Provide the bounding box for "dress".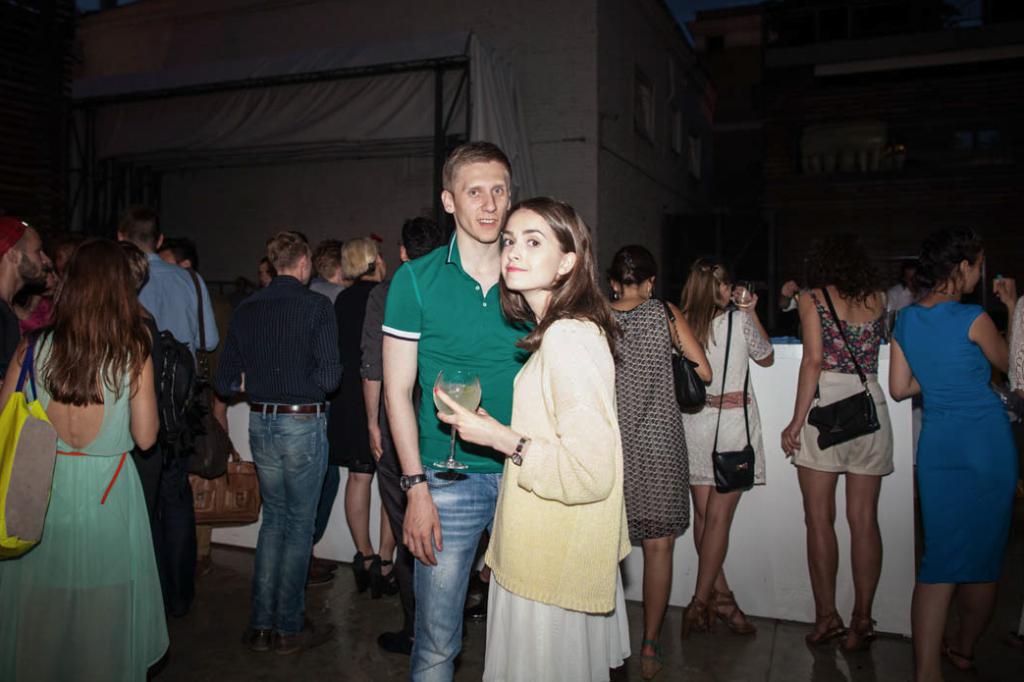
bbox=[902, 288, 1009, 607].
